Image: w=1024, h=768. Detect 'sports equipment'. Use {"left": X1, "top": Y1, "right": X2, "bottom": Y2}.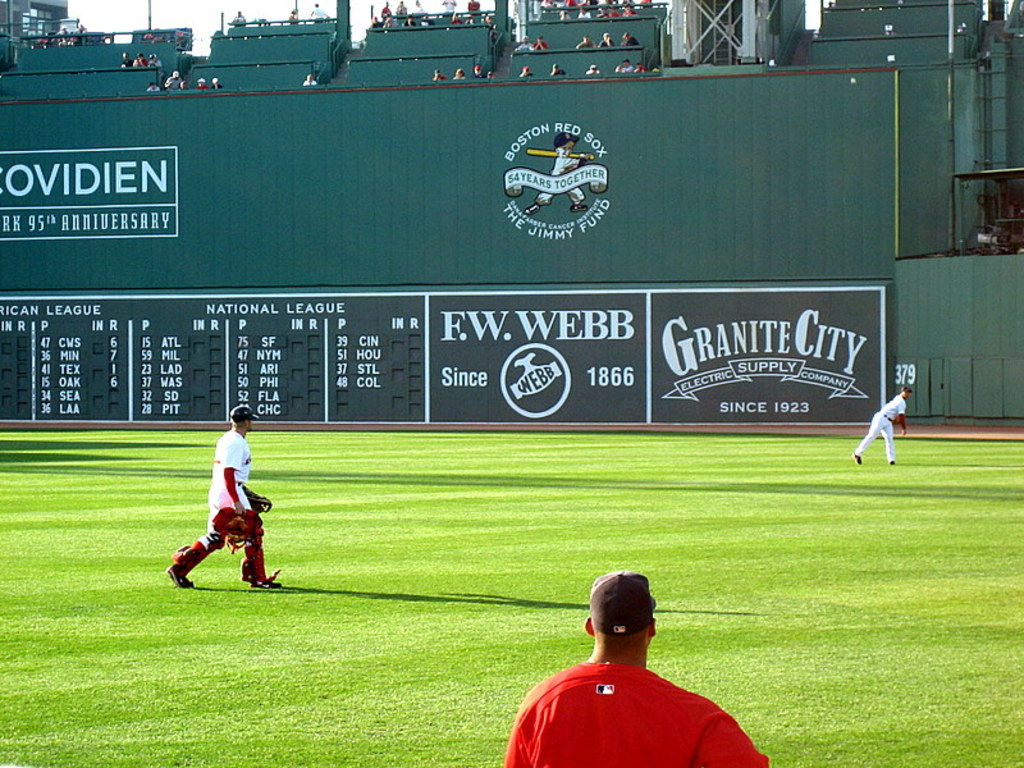
{"left": 242, "top": 540, "right": 276, "bottom": 584}.
